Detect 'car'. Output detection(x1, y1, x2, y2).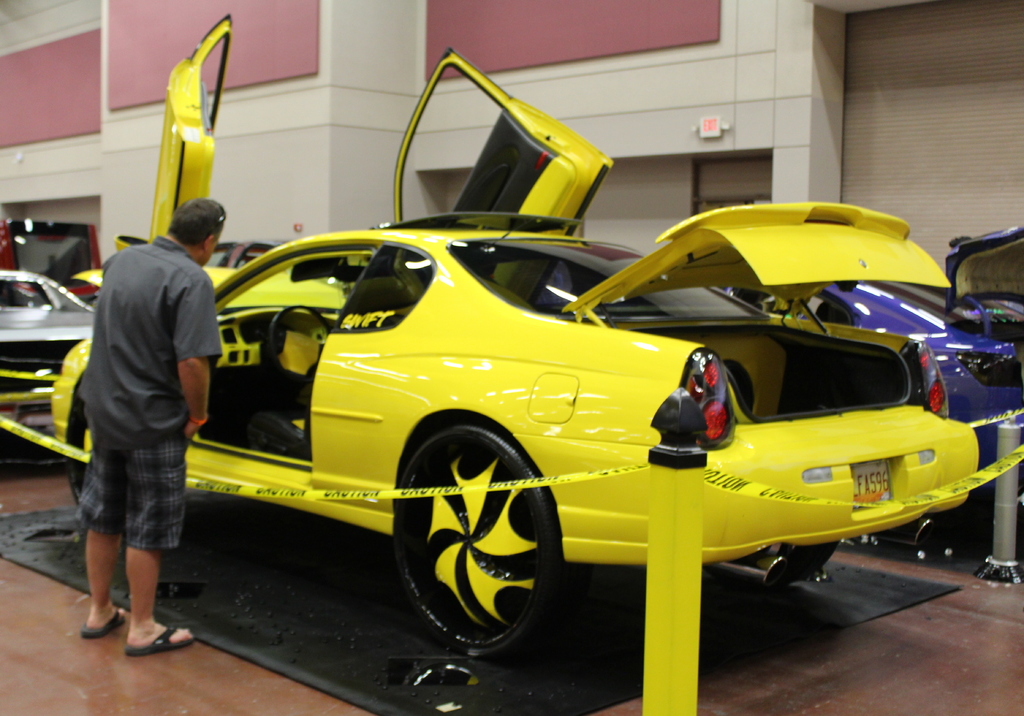
detection(0, 270, 95, 462).
